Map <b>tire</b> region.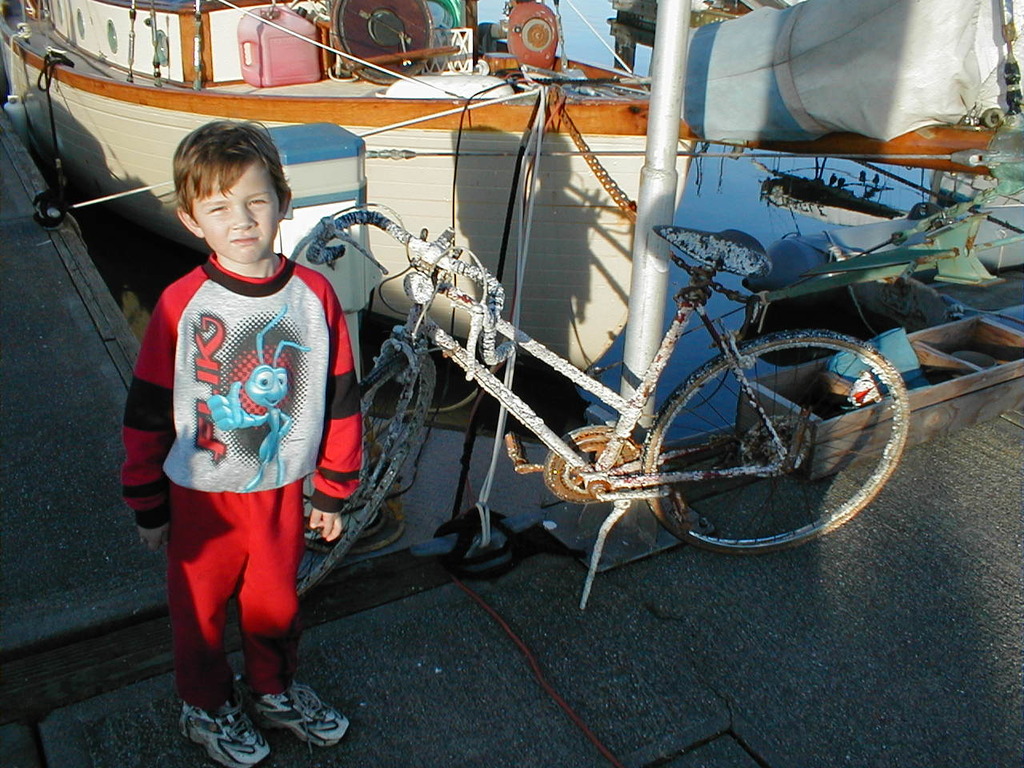
Mapped to box(638, 330, 918, 559).
